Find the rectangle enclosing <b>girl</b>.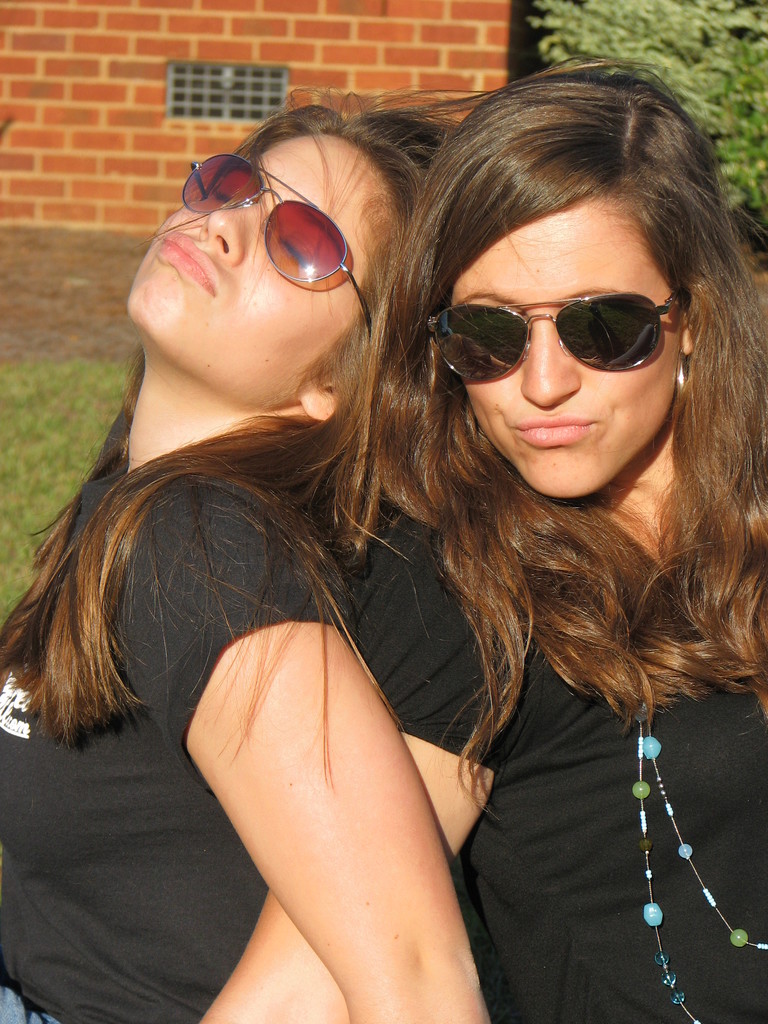
182,56,767,1023.
